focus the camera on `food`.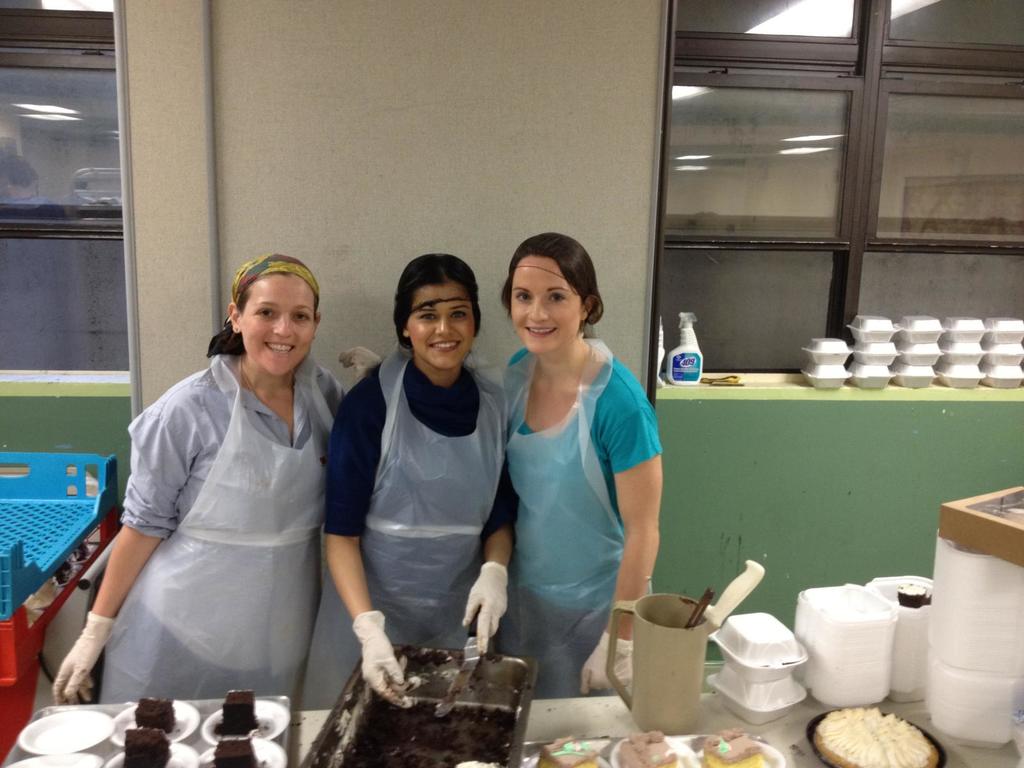
Focus region: (212, 737, 259, 767).
